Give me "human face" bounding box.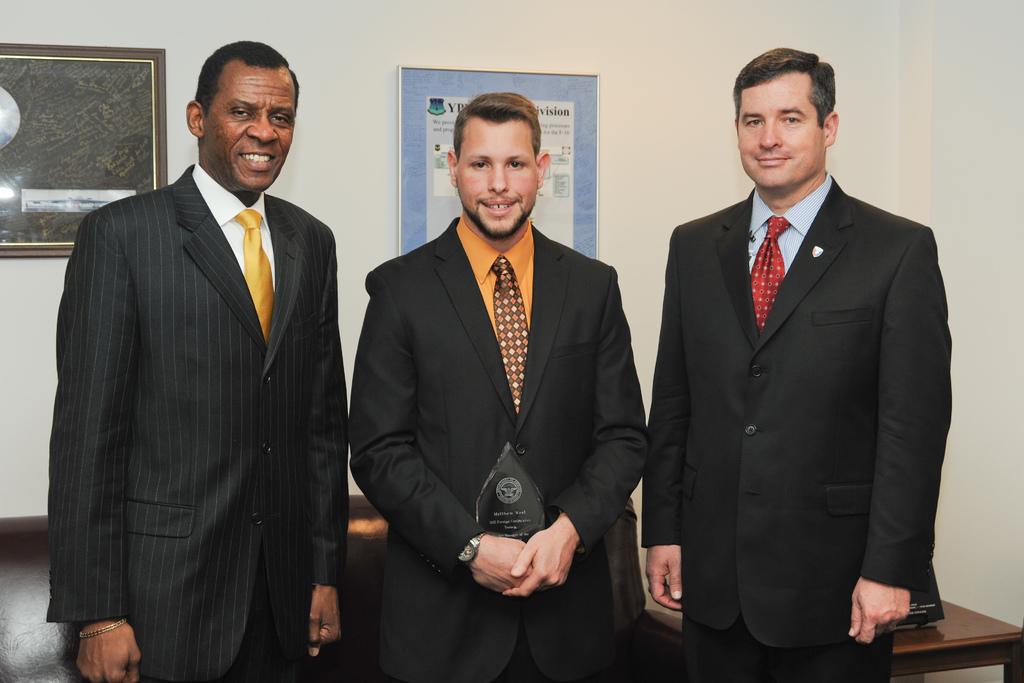
200, 63, 300, 194.
